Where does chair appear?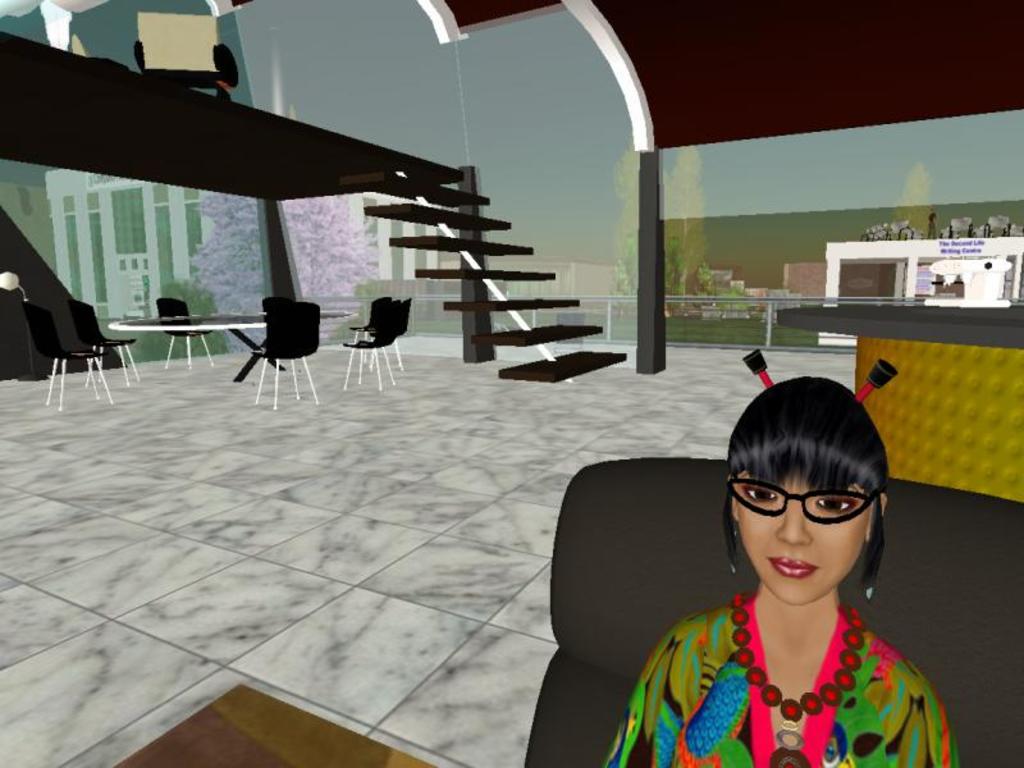
Appears at select_region(261, 294, 291, 301).
